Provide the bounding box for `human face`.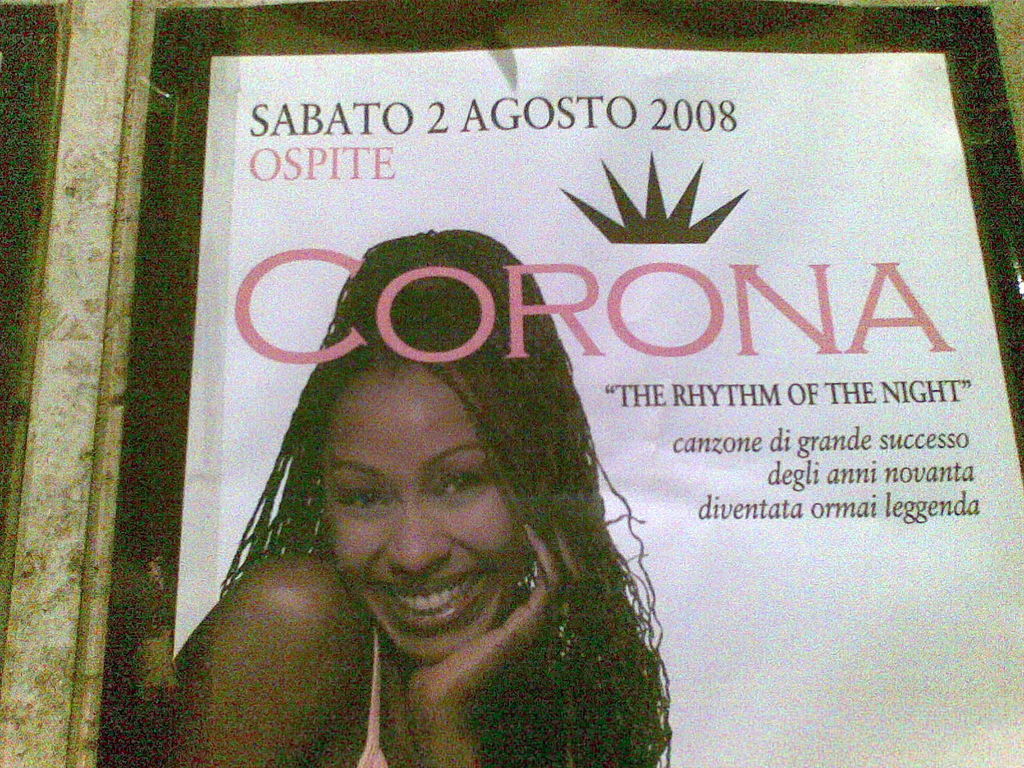
(323, 367, 515, 673).
